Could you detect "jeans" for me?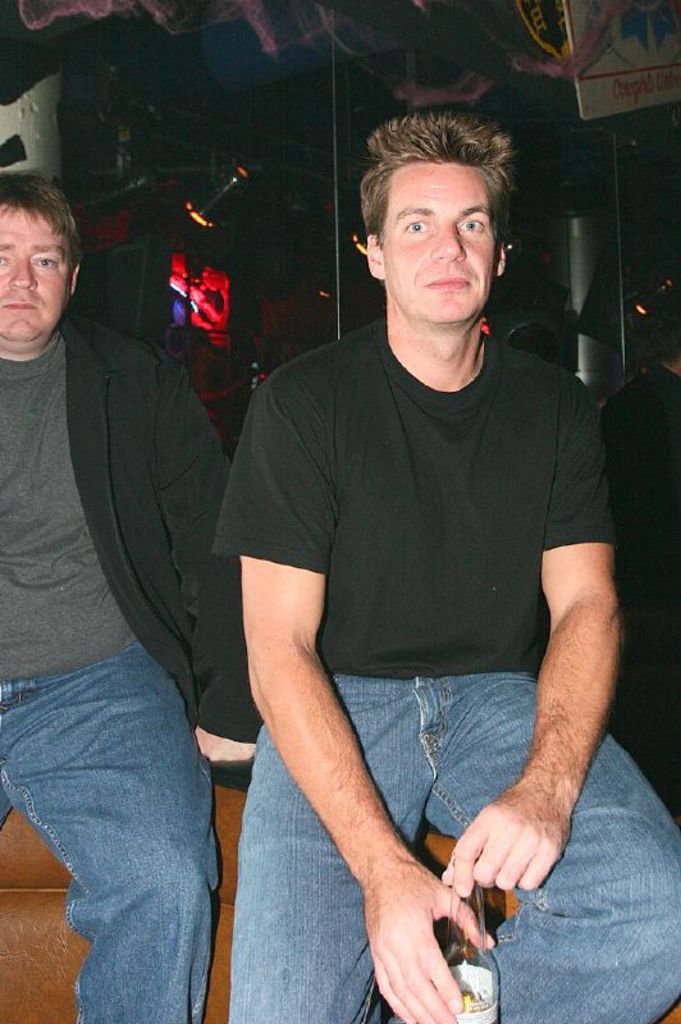
Detection result: <region>8, 628, 238, 1023</region>.
